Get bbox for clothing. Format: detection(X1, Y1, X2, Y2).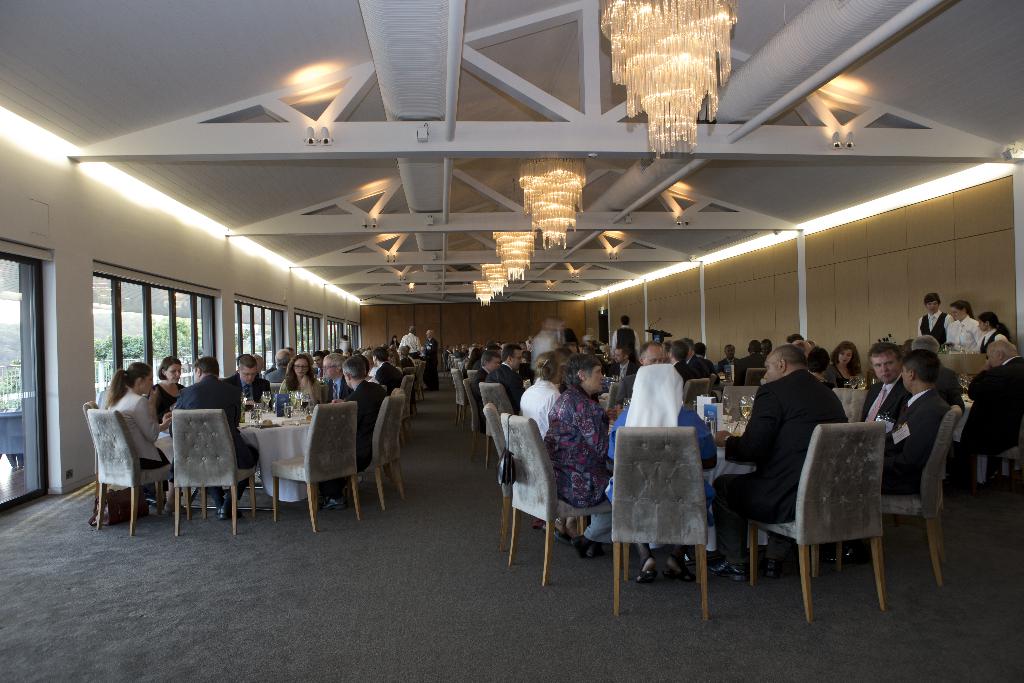
detection(598, 363, 714, 530).
